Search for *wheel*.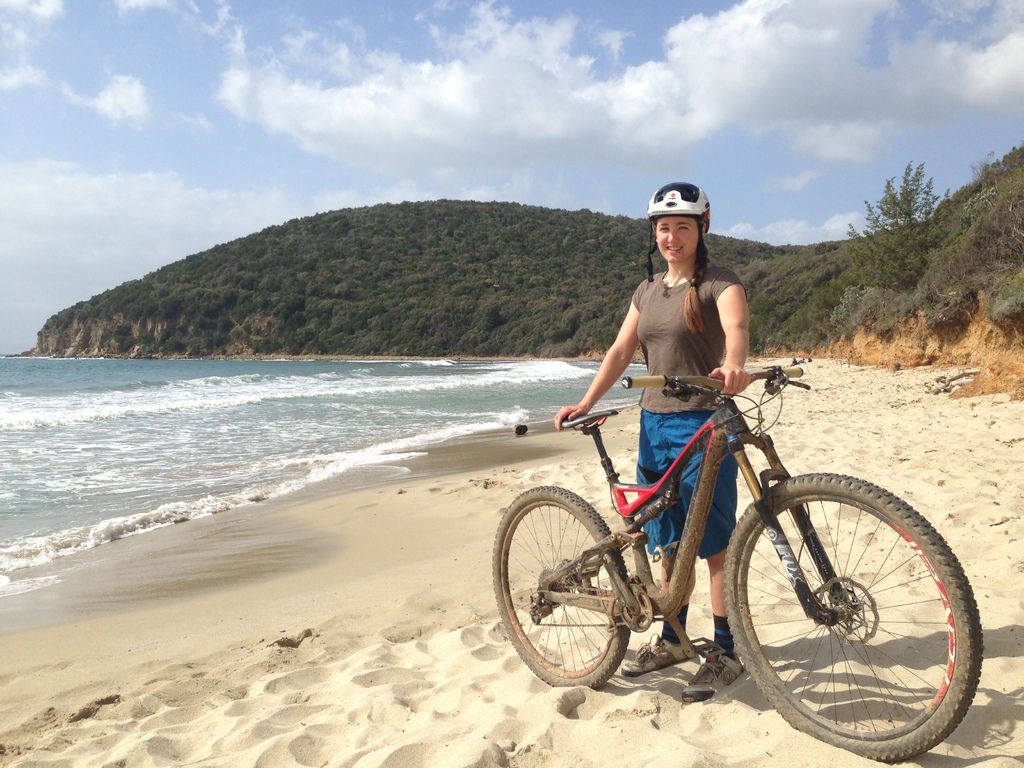
Found at {"left": 488, "top": 485, "right": 633, "bottom": 693}.
